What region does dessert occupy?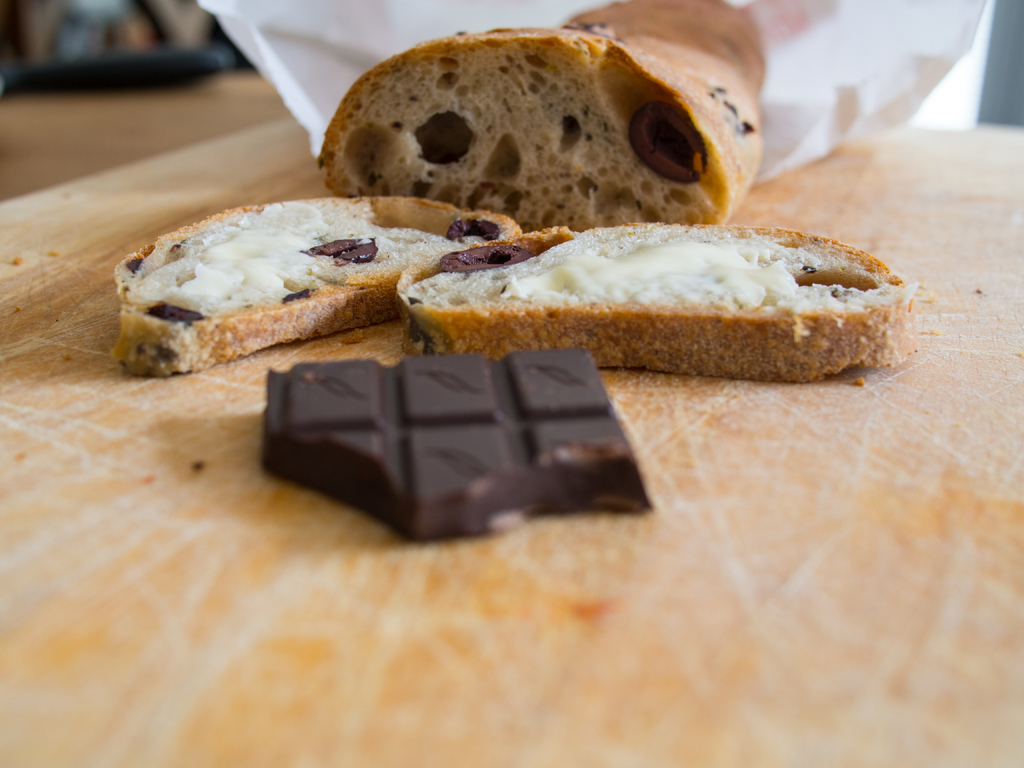
crop(112, 180, 442, 380).
